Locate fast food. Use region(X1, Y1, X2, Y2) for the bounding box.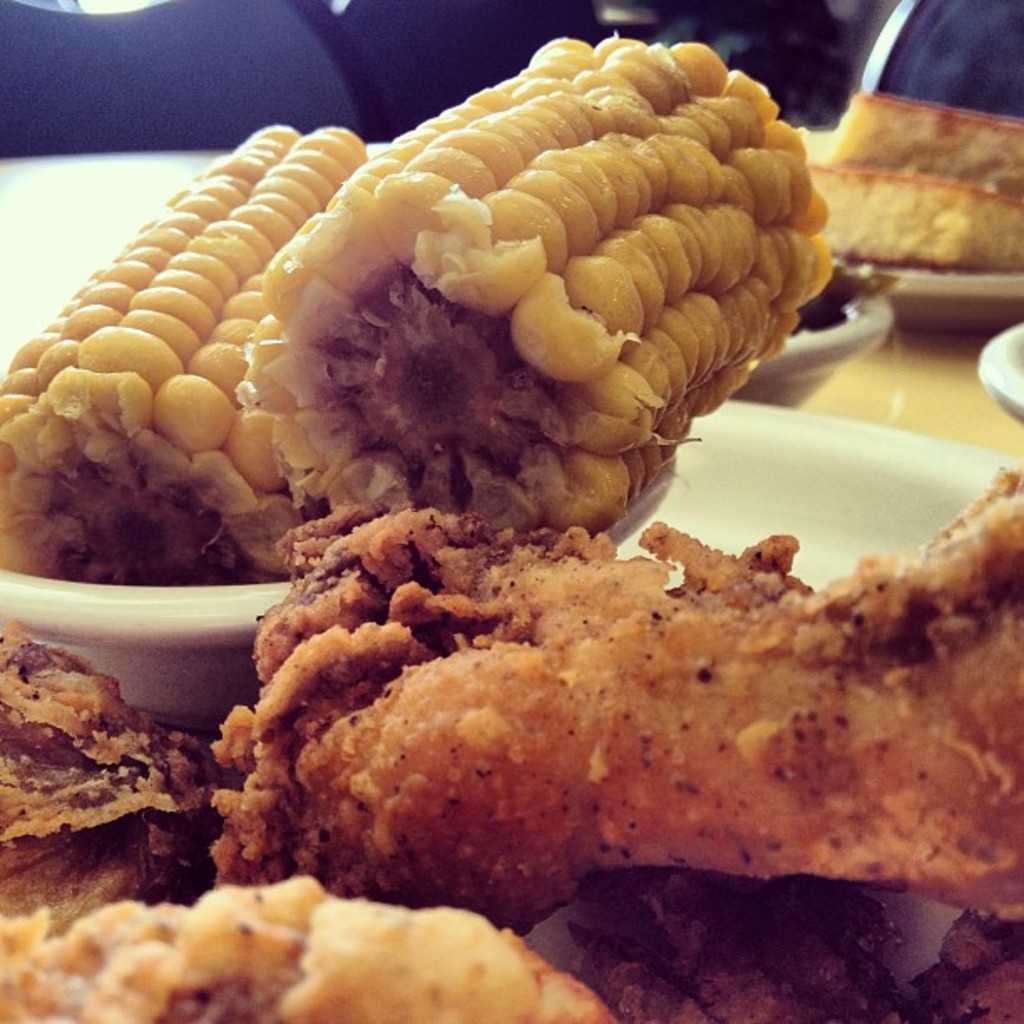
region(820, 70, 1022, 166).
